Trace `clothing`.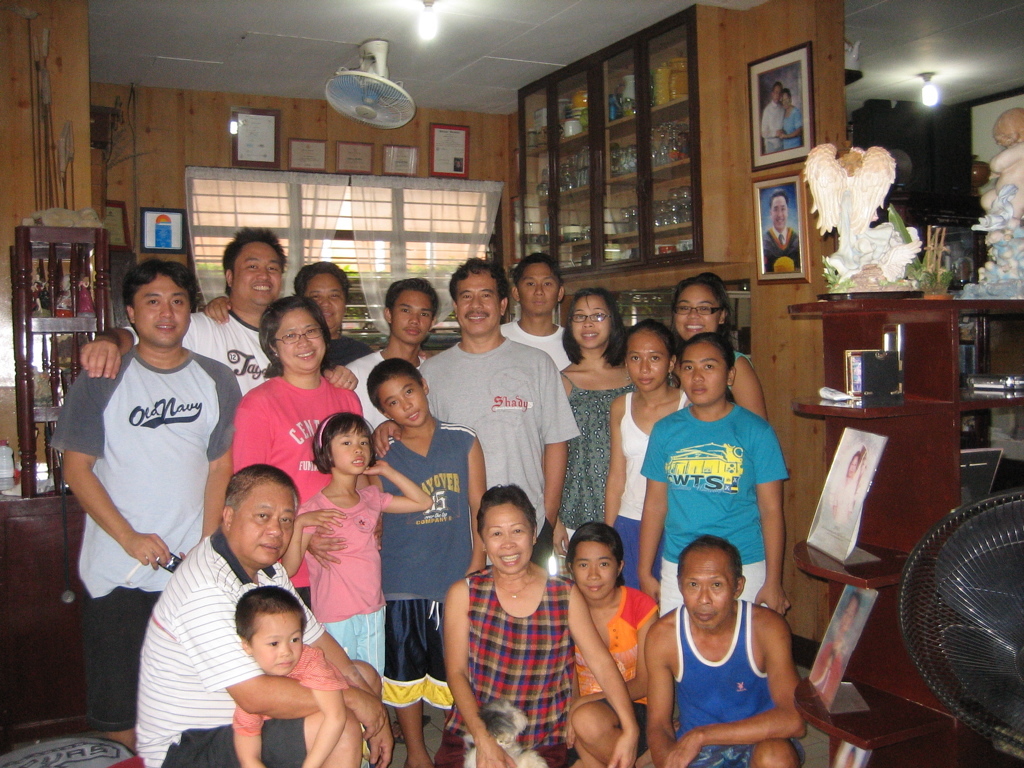
Traced to box=[639, 402, 786, 590].
